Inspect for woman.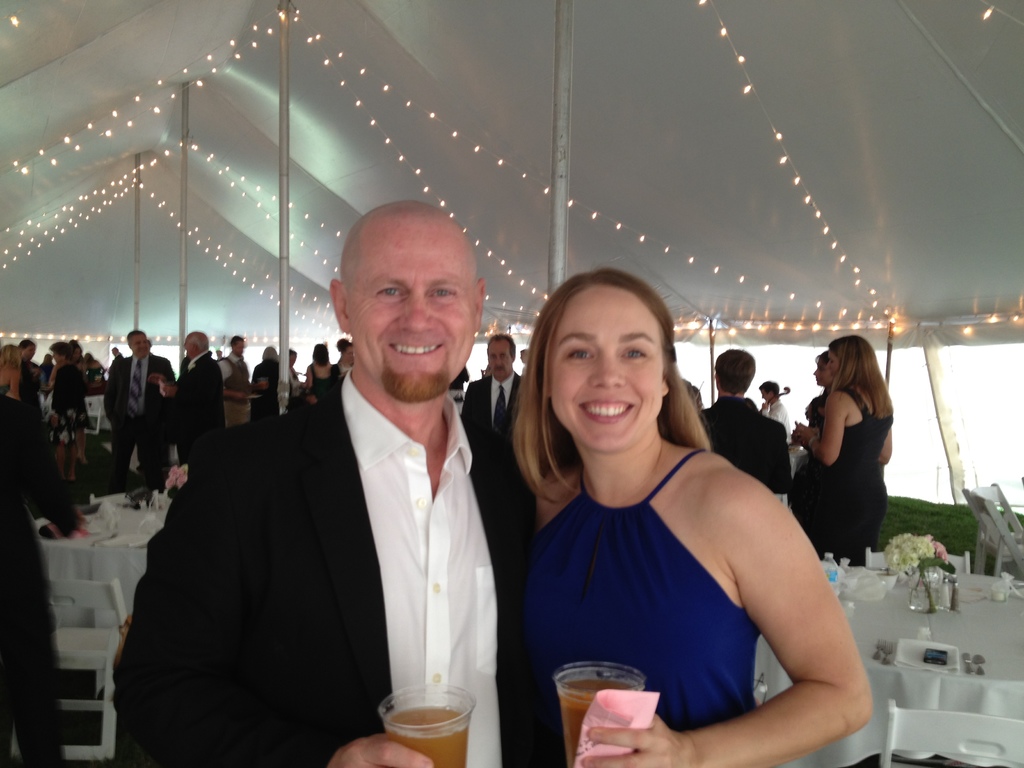
Inspection: [x1=299, y1=347, x2=336, y2=410].
